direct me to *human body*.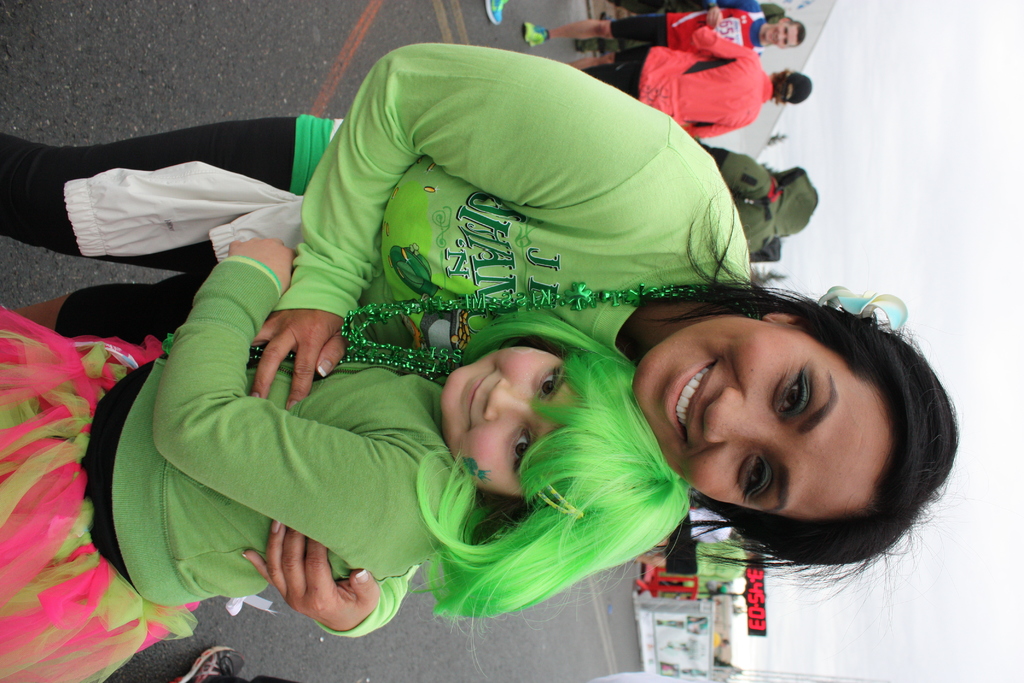
Direction: x1=625 y1=540 x2=759 y2=579.
